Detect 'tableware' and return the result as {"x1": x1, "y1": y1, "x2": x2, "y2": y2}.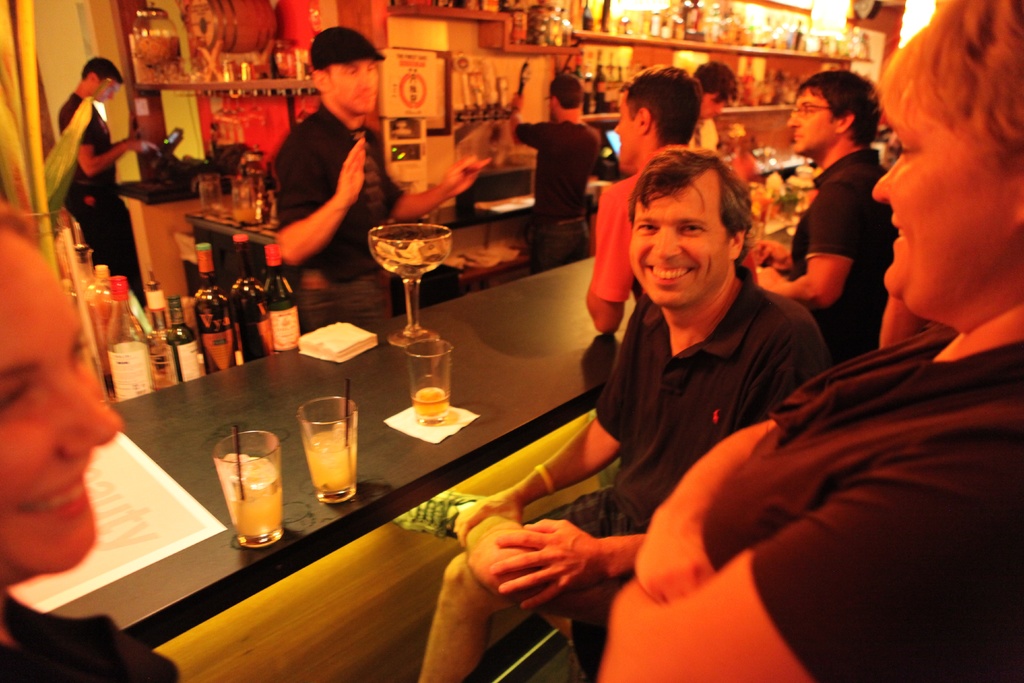
{"x1": 296, "y1": 395, "x2": 357, "y2": 502}.
